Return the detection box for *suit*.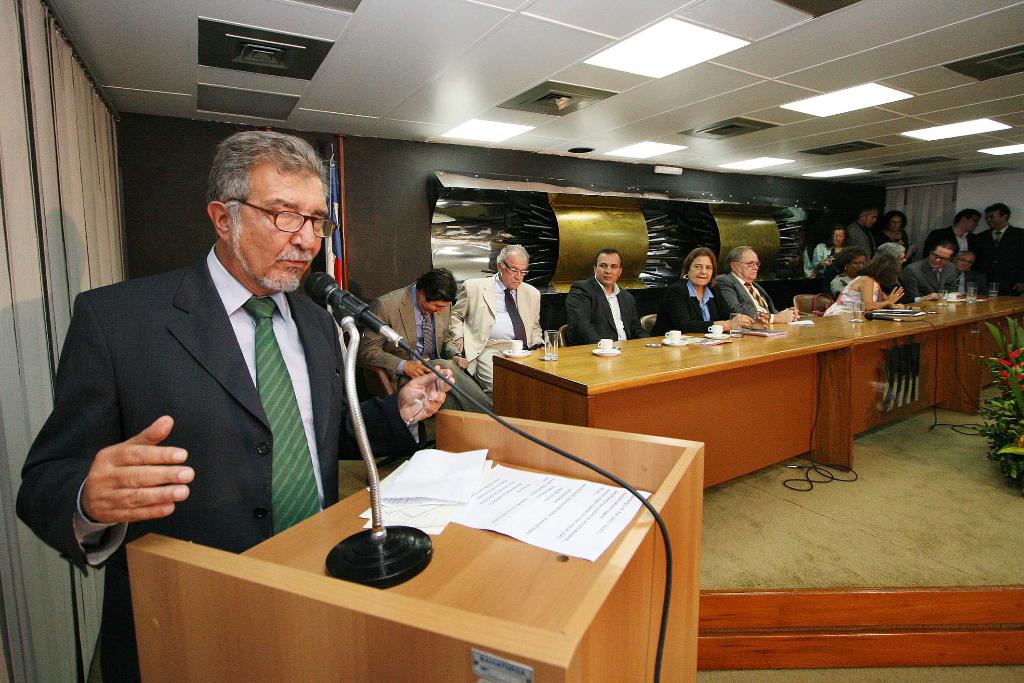
bbox(15, 256, 429, 682).
